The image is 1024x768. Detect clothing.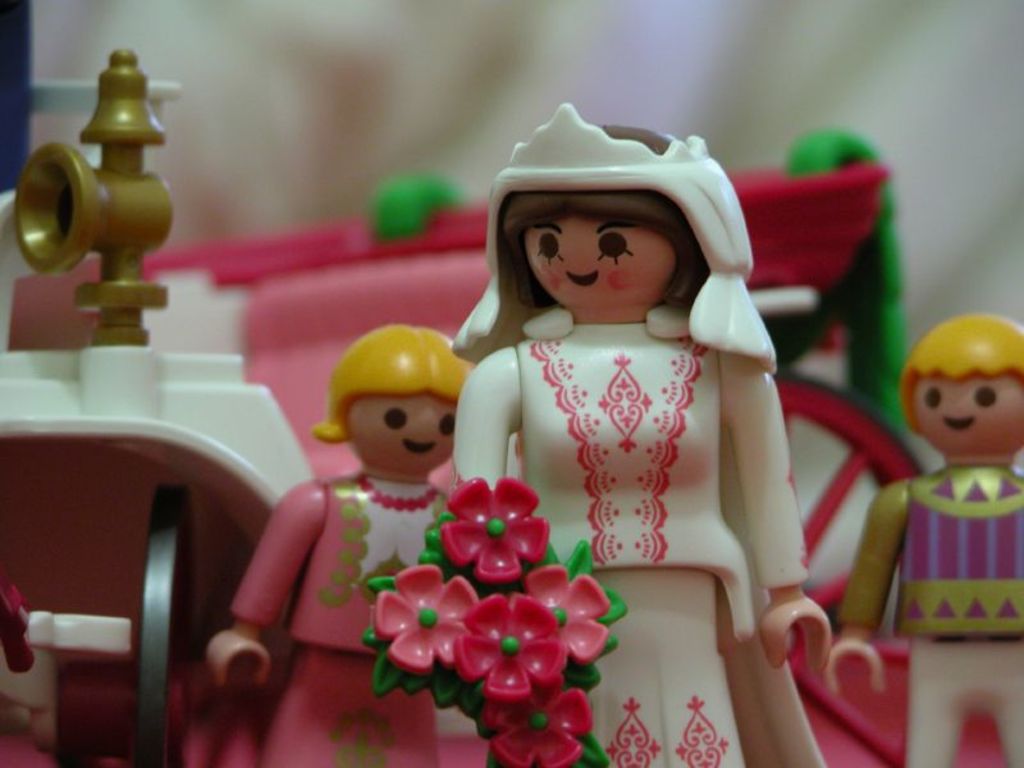
Detection: bbox=(425, 320, 809, 767).
